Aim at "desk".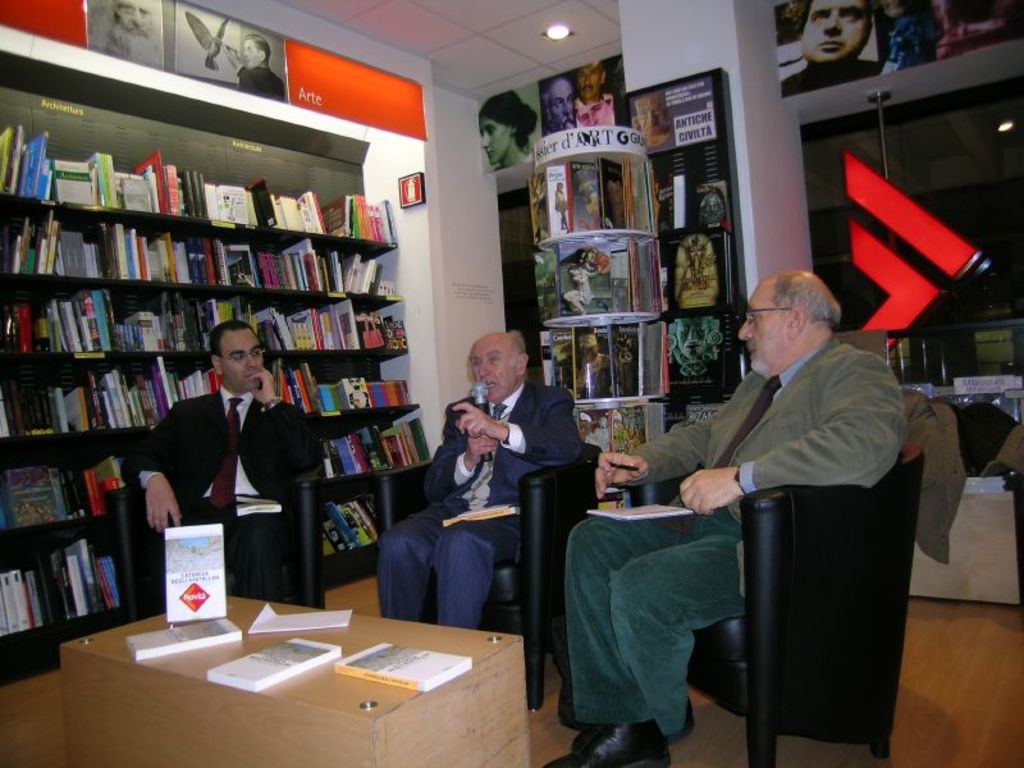
Aimed at {"left": 54, "top": 580, "right": 594, "bottom": 763}.
